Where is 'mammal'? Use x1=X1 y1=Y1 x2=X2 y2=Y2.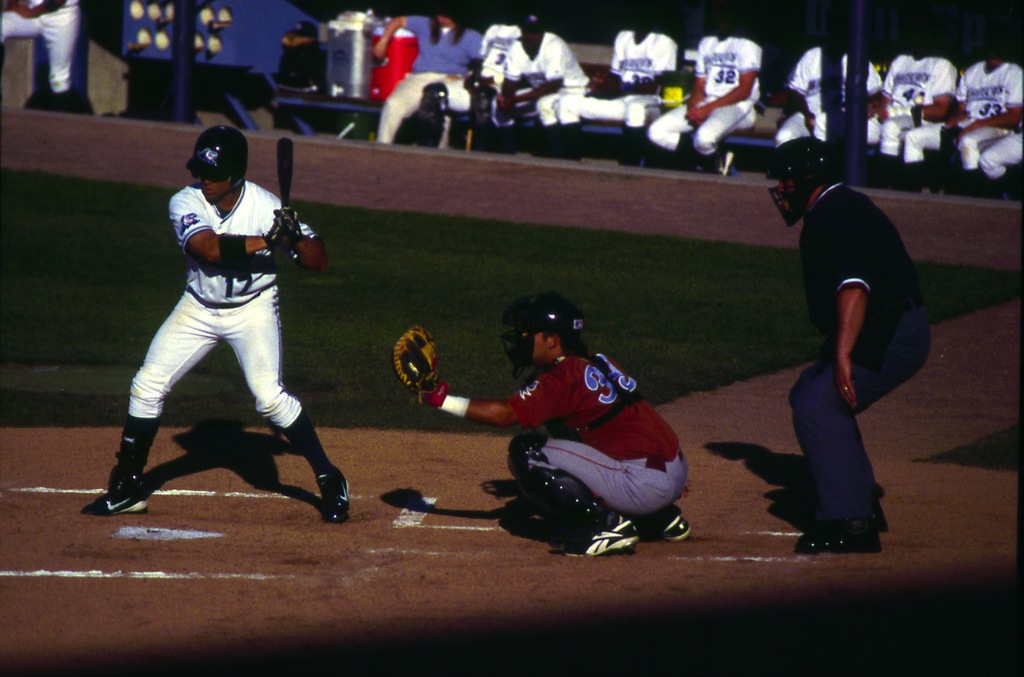
x1=394 y1=291 x2=696 y2=562.
